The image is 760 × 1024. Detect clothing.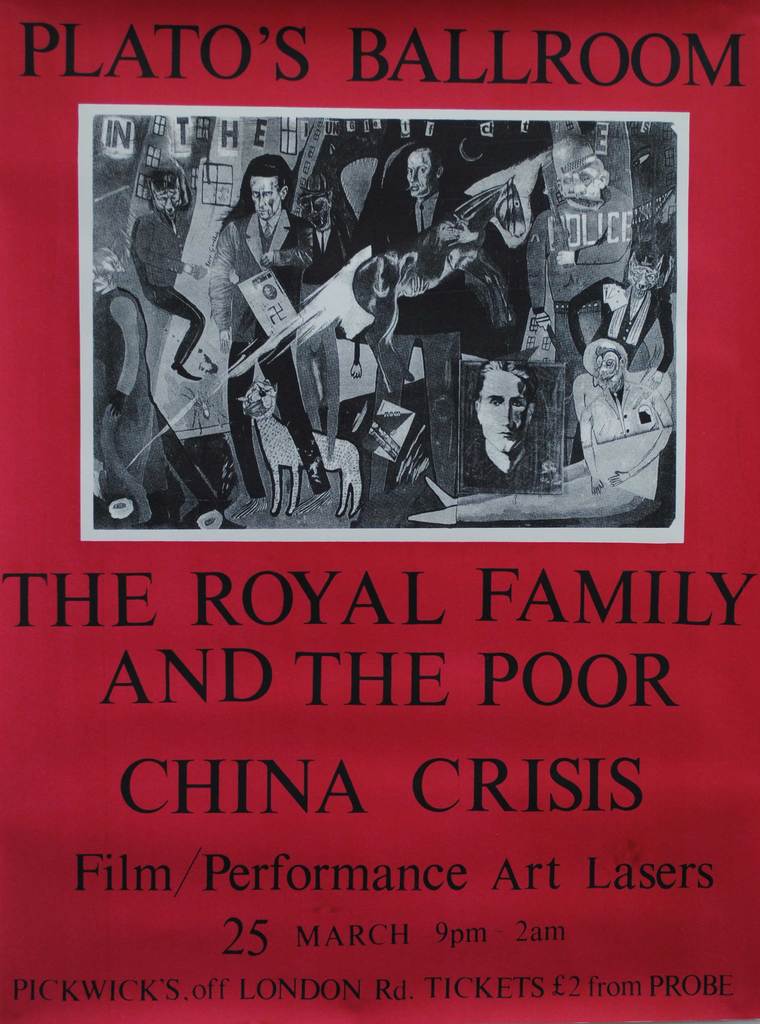
Detection: bbox=(464, 435, 548, 490).
